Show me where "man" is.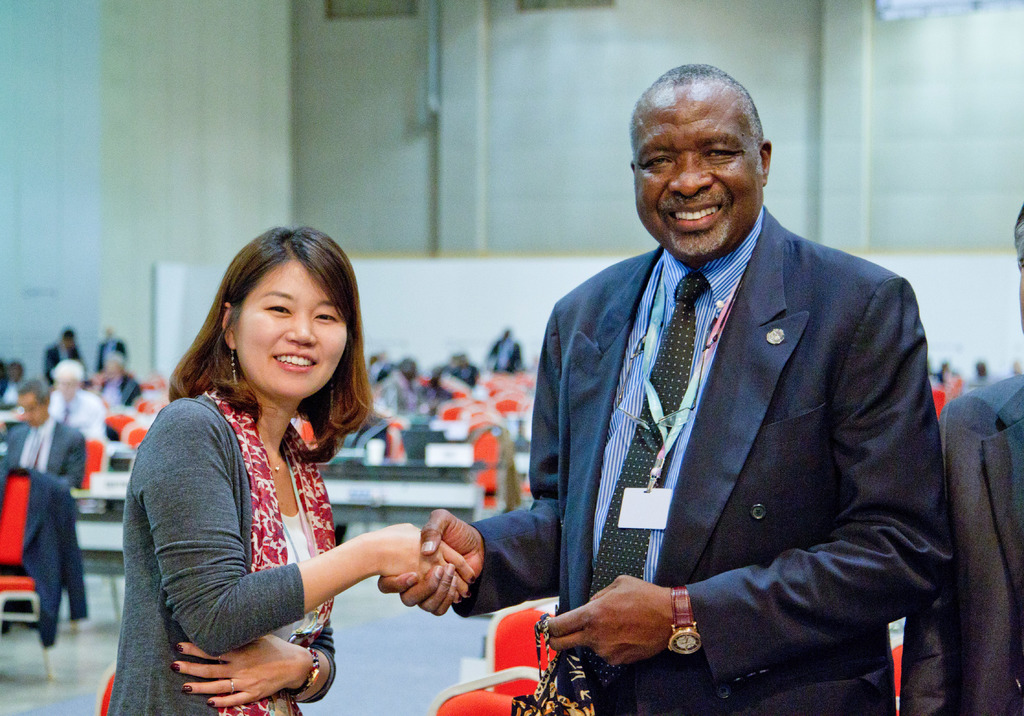
"man" is at 486/327/527/373.
